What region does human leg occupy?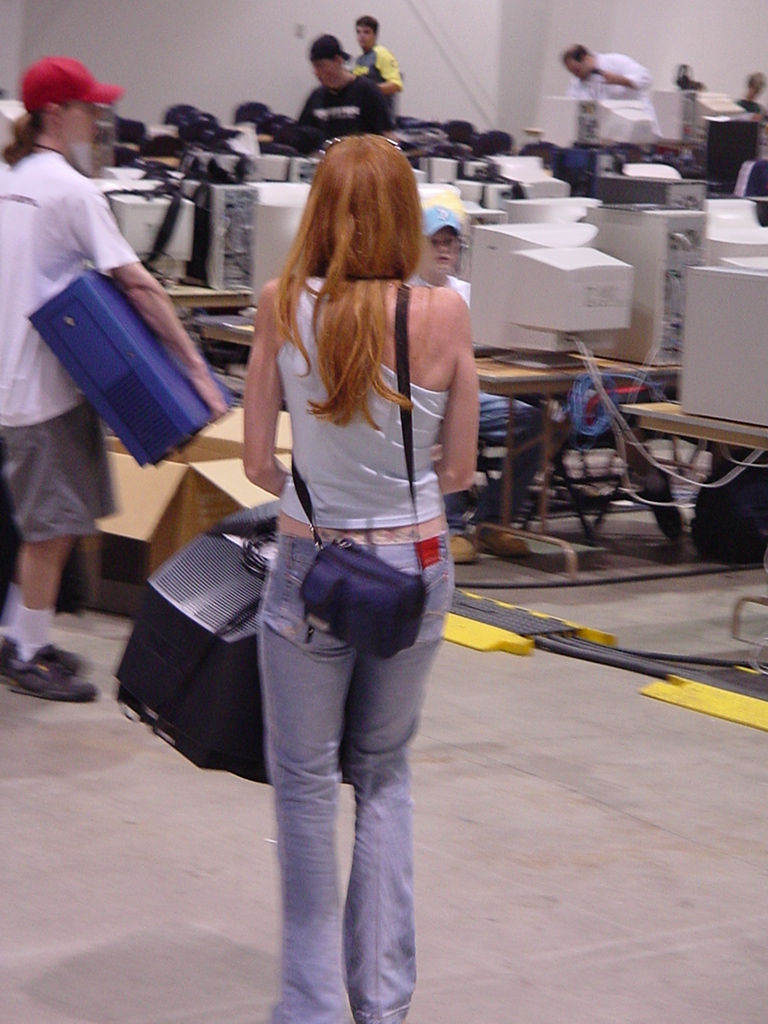
263:533:350:1023.
